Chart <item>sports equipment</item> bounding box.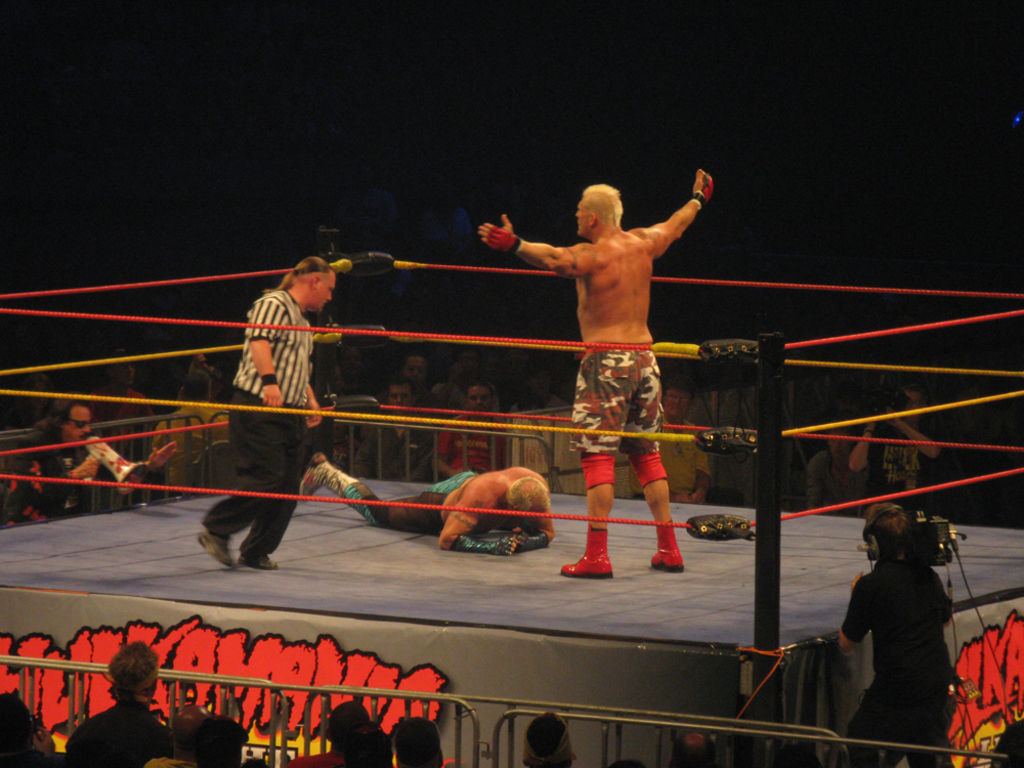
Charted: 694:173:716:214.
